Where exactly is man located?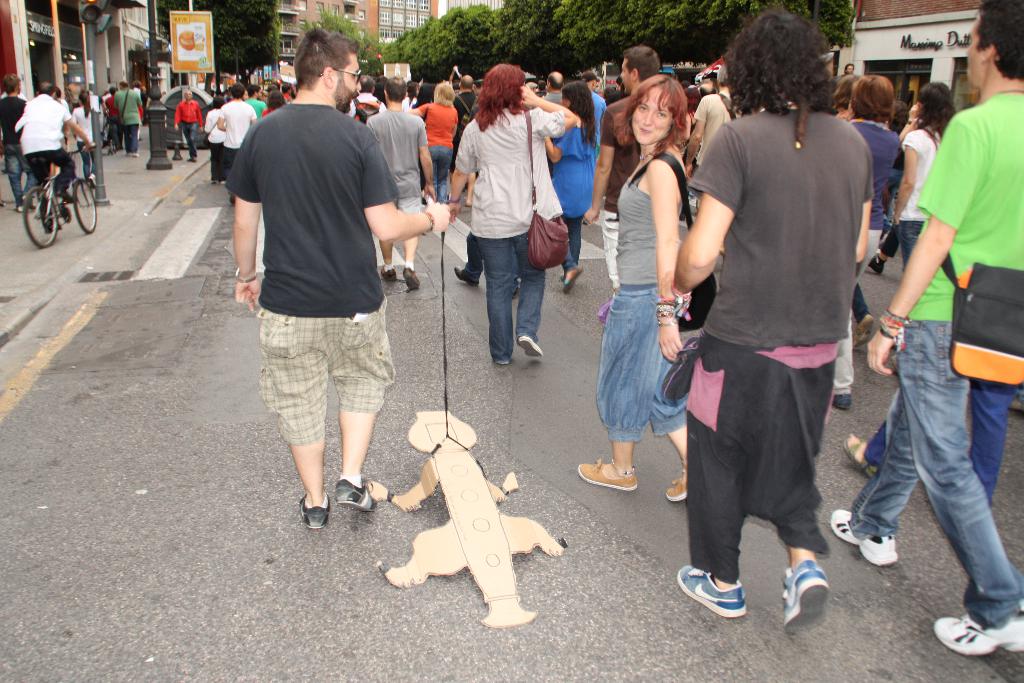
Its bounding box is Rect(686, 64, 735, 176).
